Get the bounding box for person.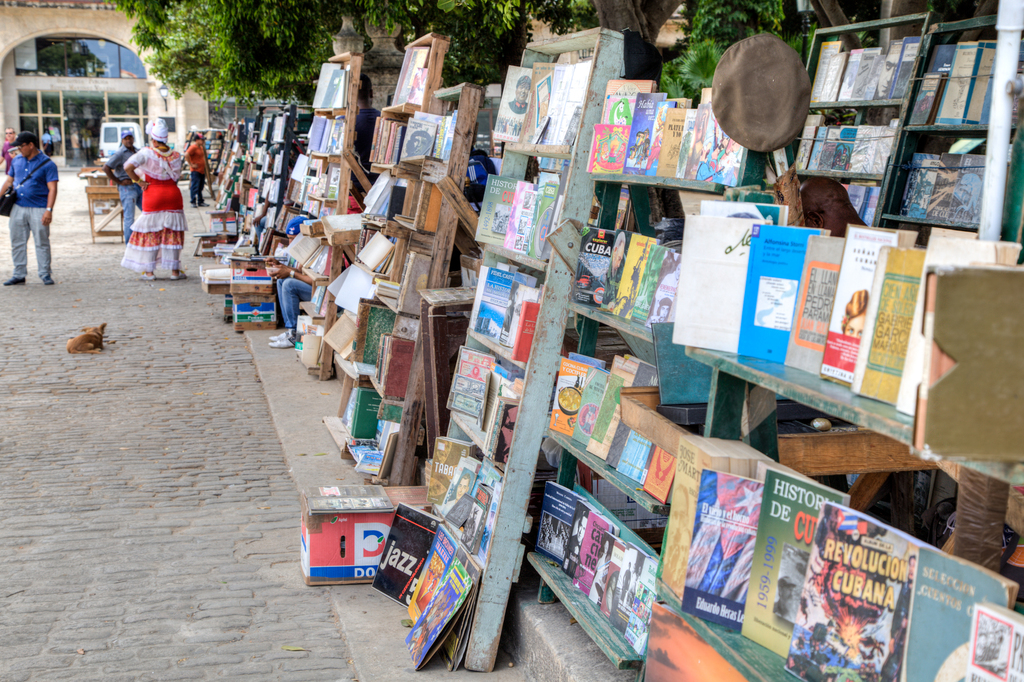
[x1=185, y1=129, x2=207, y2=211].
